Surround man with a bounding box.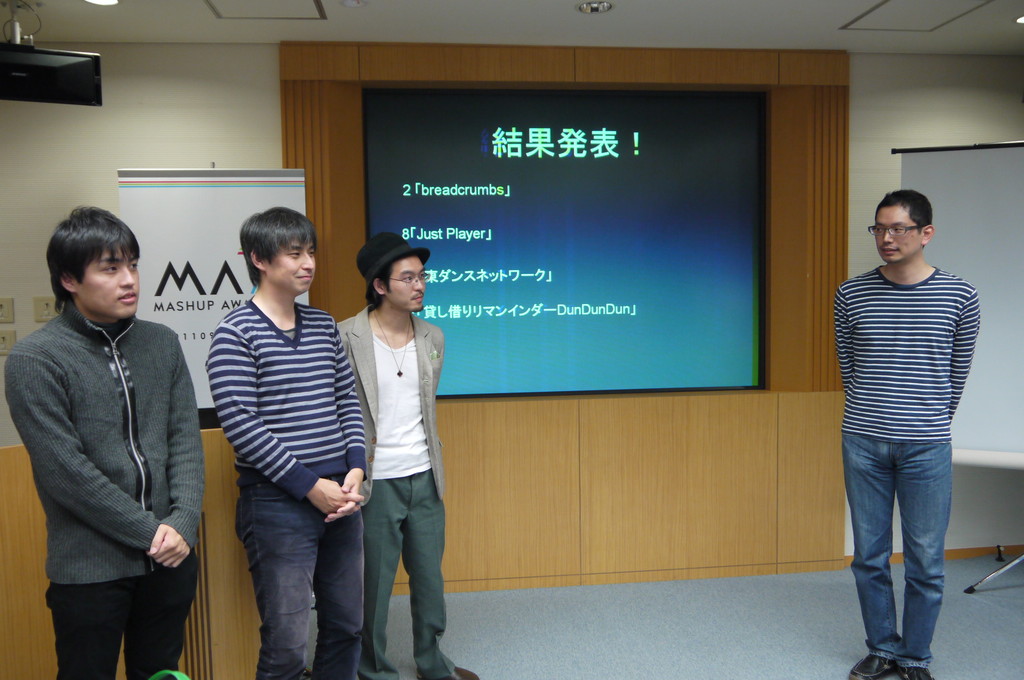
(334, 234, 459, 679).
